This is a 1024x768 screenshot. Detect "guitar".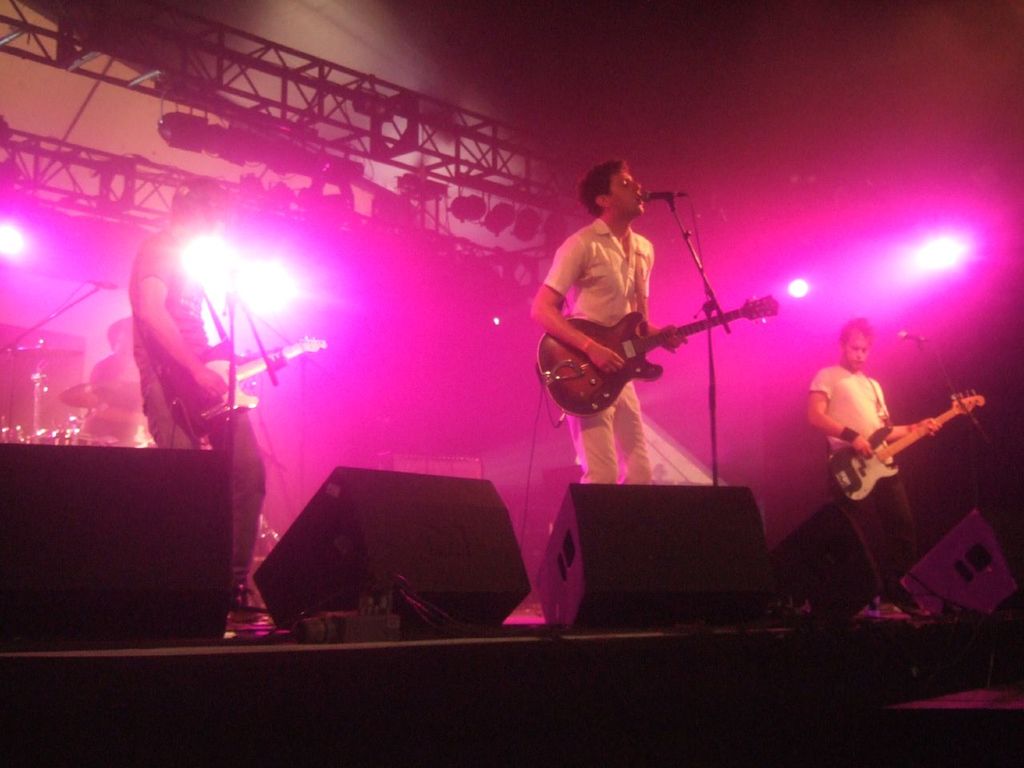
<bbox>175, 326, 349, 452</bbox>.
